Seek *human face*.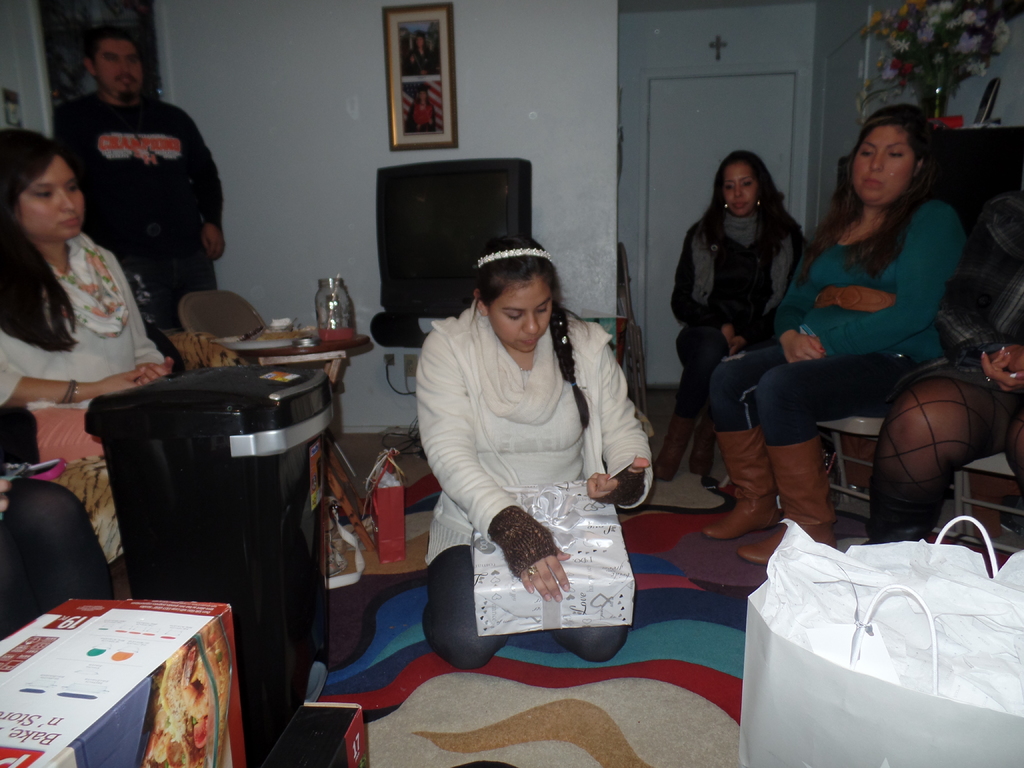
{"left": 18, "top": 154, "right": 84, "bottom": 241}.
